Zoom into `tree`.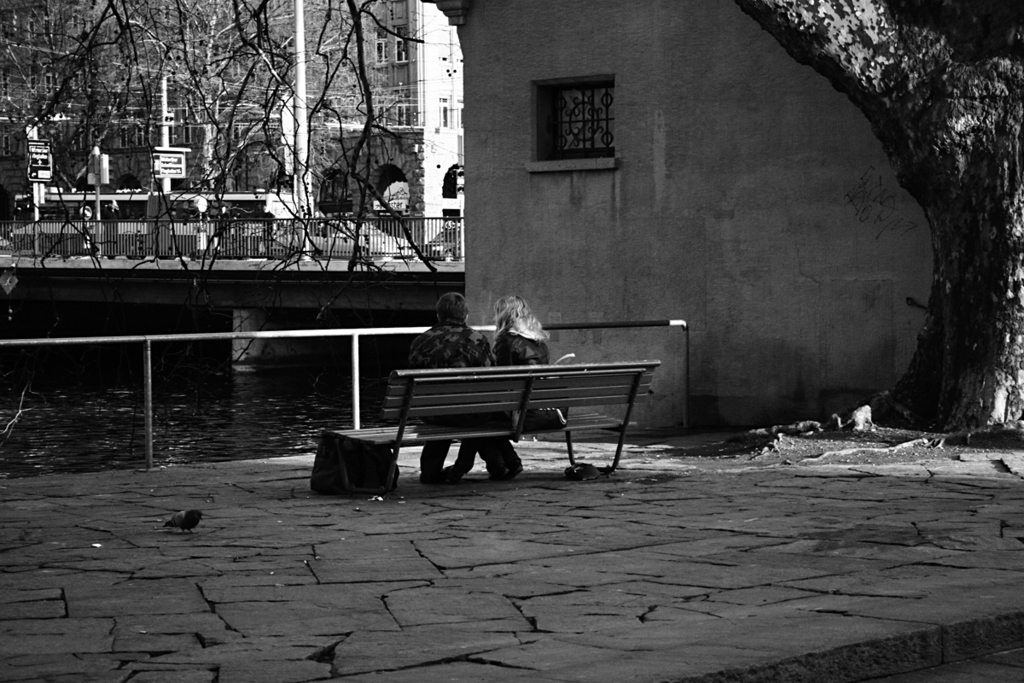
Zoom target: BBox(0, 0, 101, 187).
